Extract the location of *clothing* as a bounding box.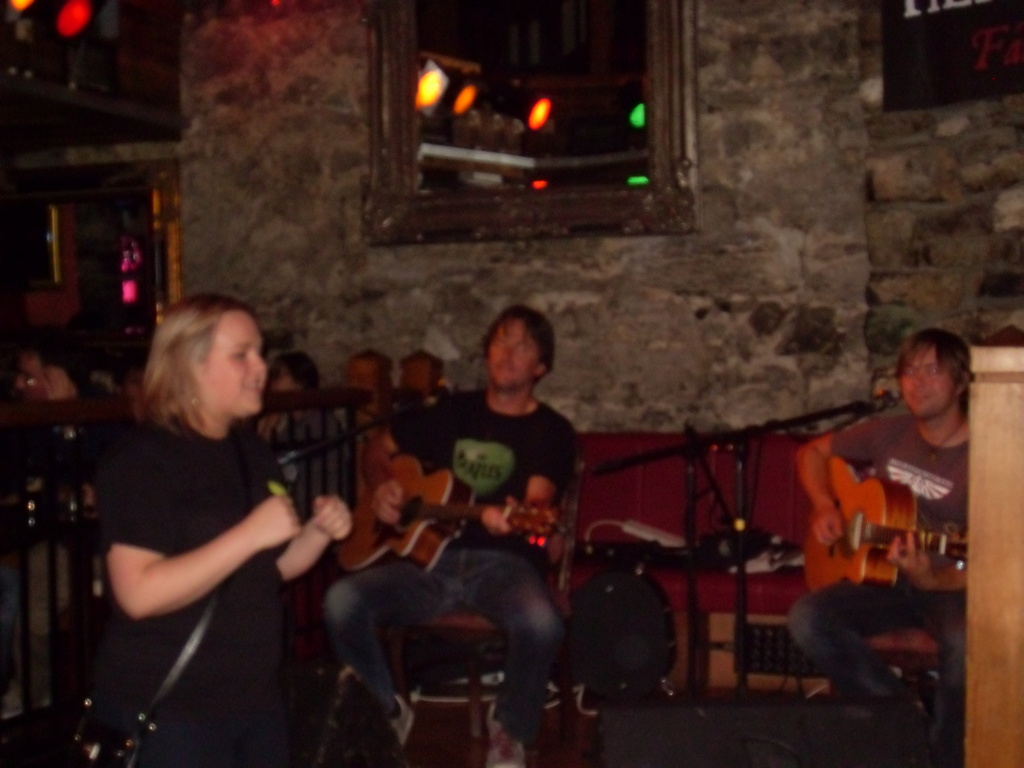
detection(89, 382, 310, 721).
